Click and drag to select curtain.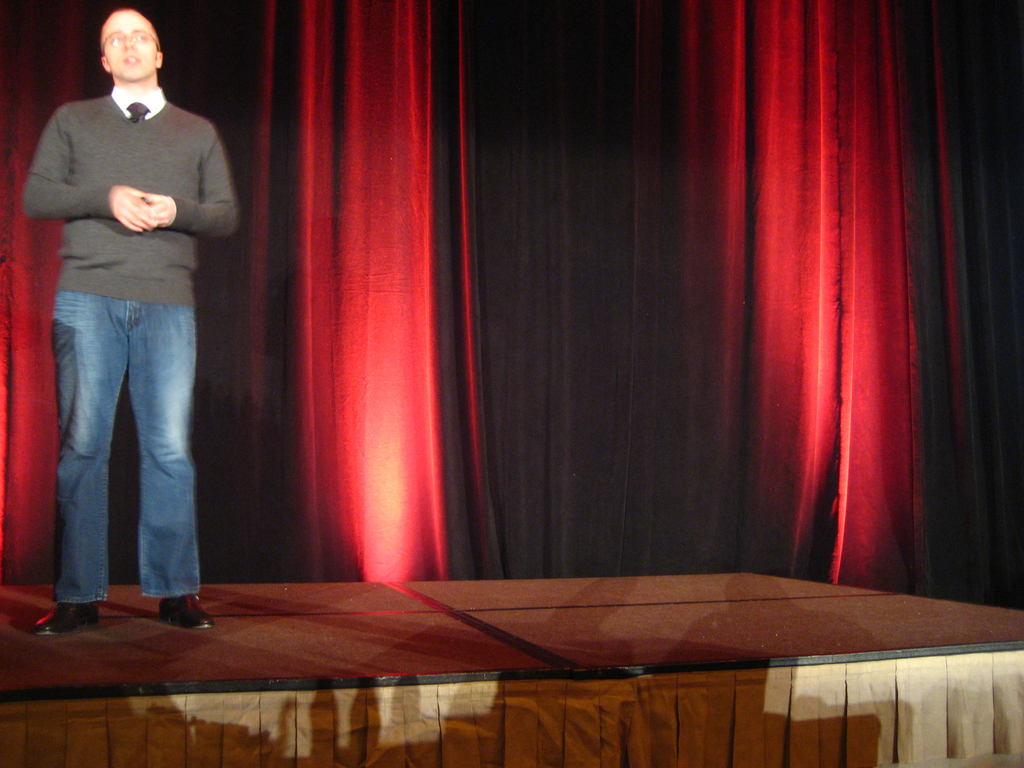
Selection: [left=0, top=0, right=1023, bottom=608].
